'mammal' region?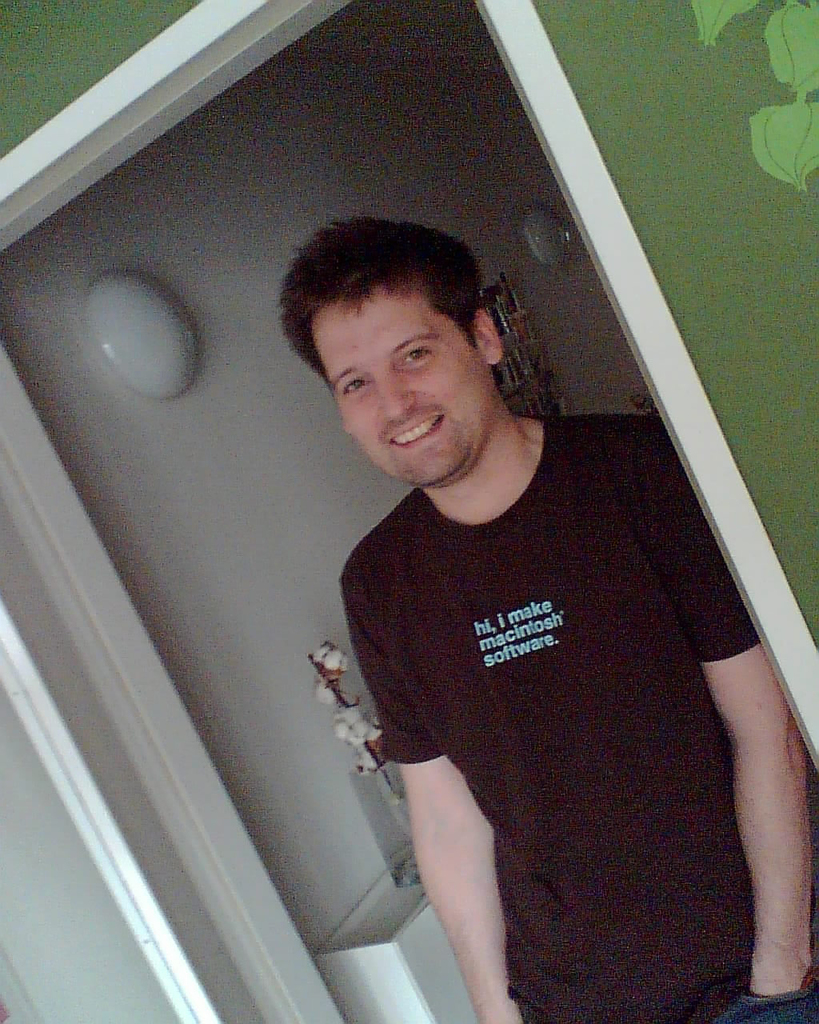
left=179, top=94, right=739, bottom=1023
